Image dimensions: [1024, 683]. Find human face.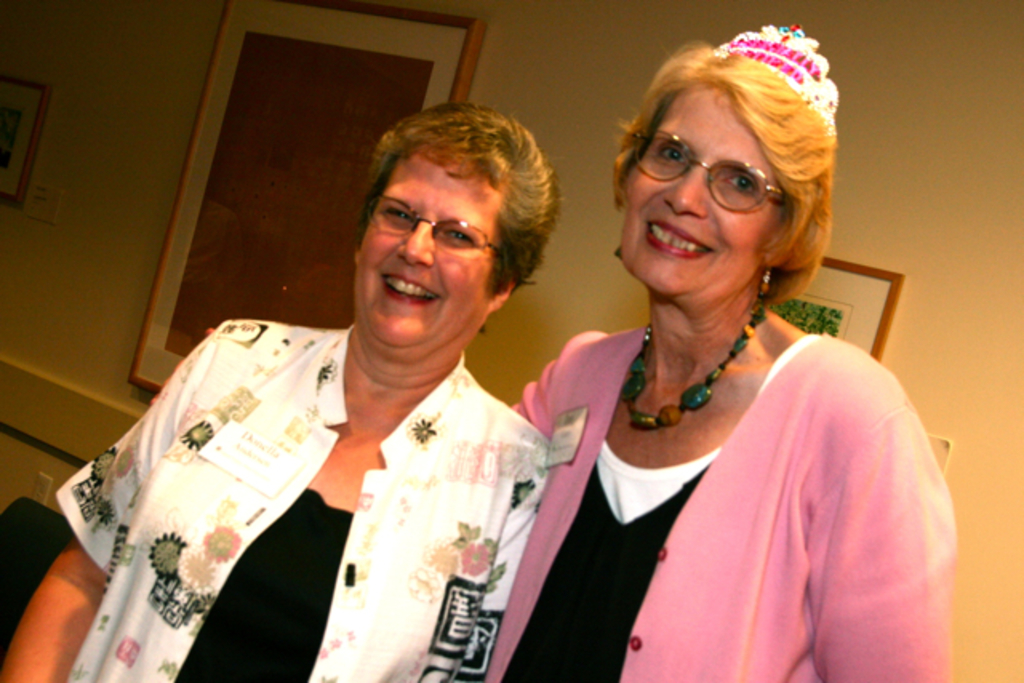
<box>365,139,485,347</box>.
